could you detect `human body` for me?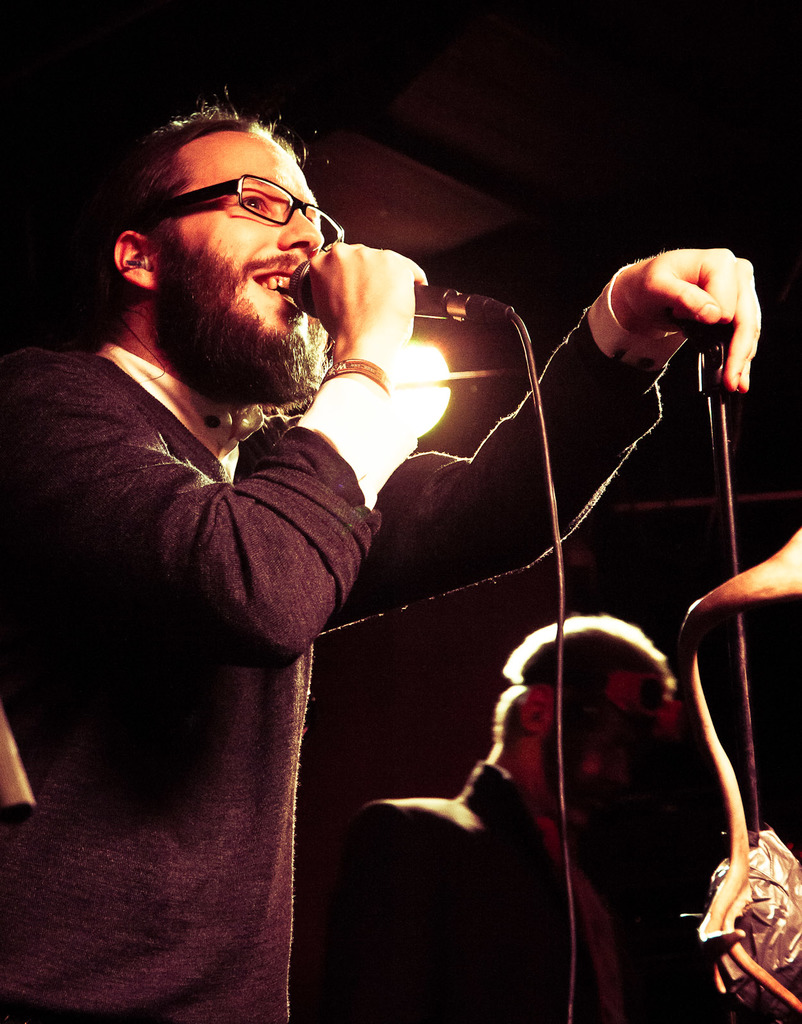
Detection result: [52, 80, 580, 1007].
